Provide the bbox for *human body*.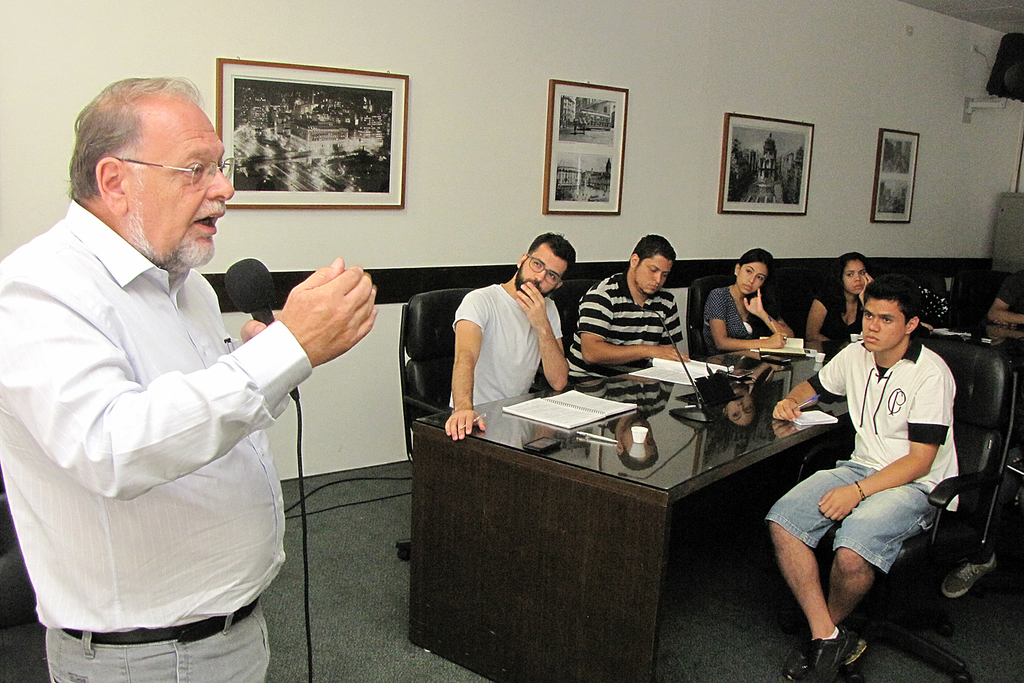
bbox(443, 277, 569, 440).
